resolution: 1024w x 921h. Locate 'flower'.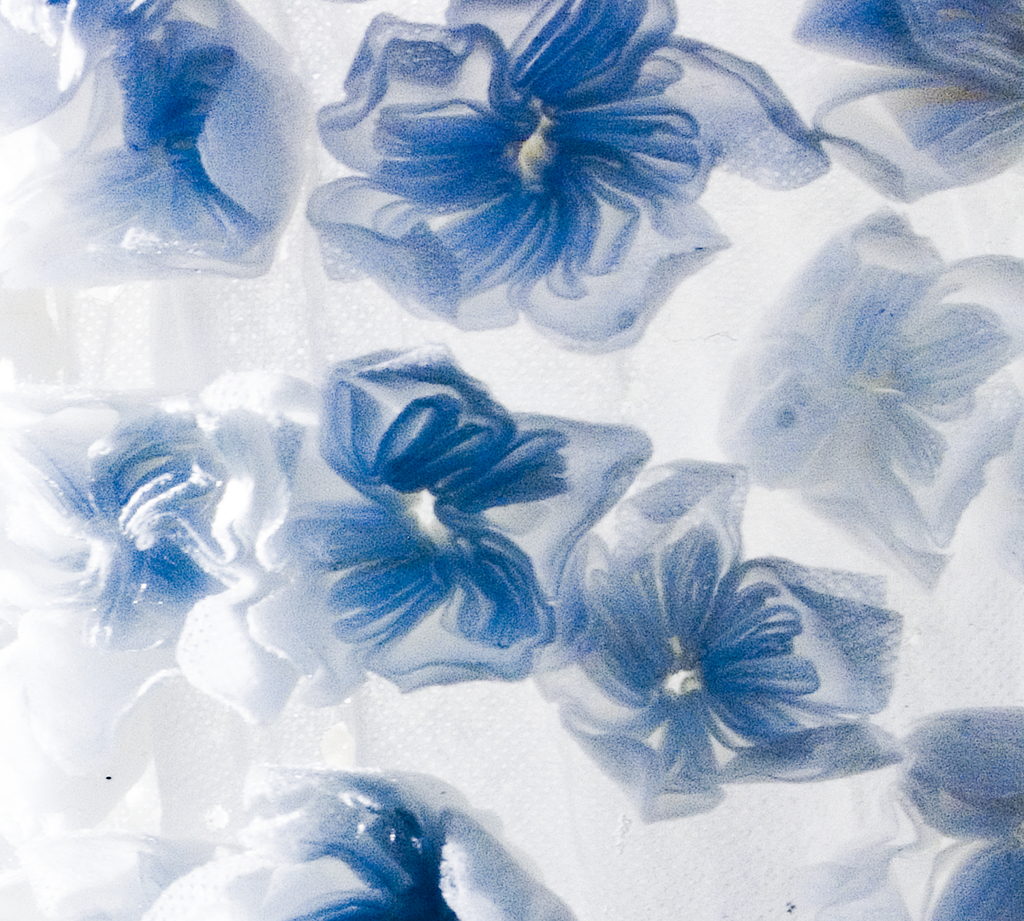
281:338:652:687.
